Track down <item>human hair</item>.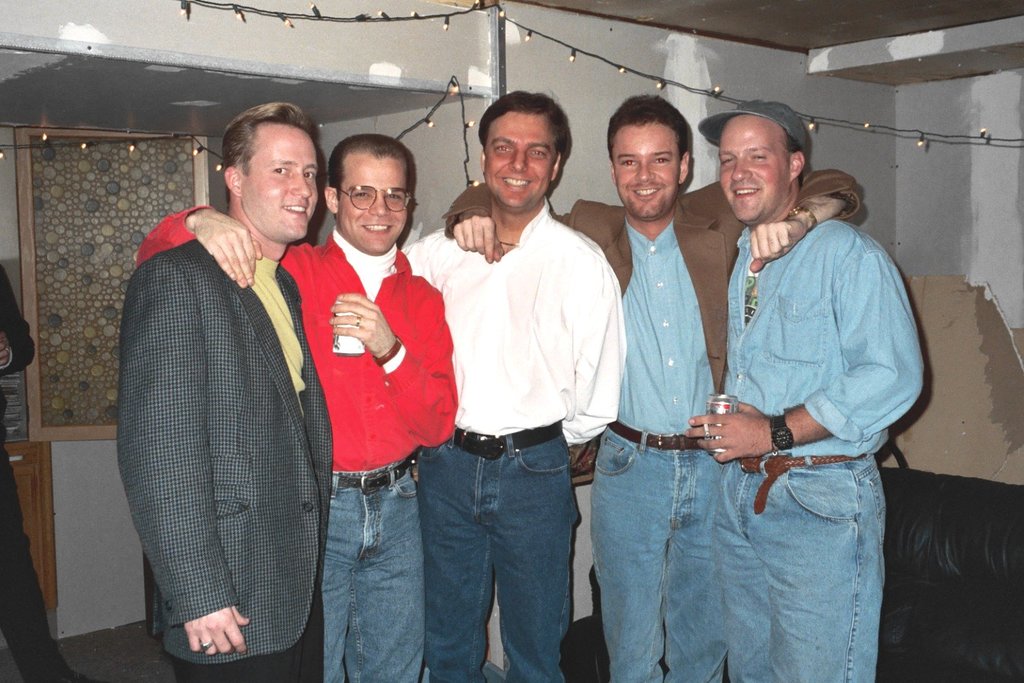
Tracked to [218,104,319,206].
